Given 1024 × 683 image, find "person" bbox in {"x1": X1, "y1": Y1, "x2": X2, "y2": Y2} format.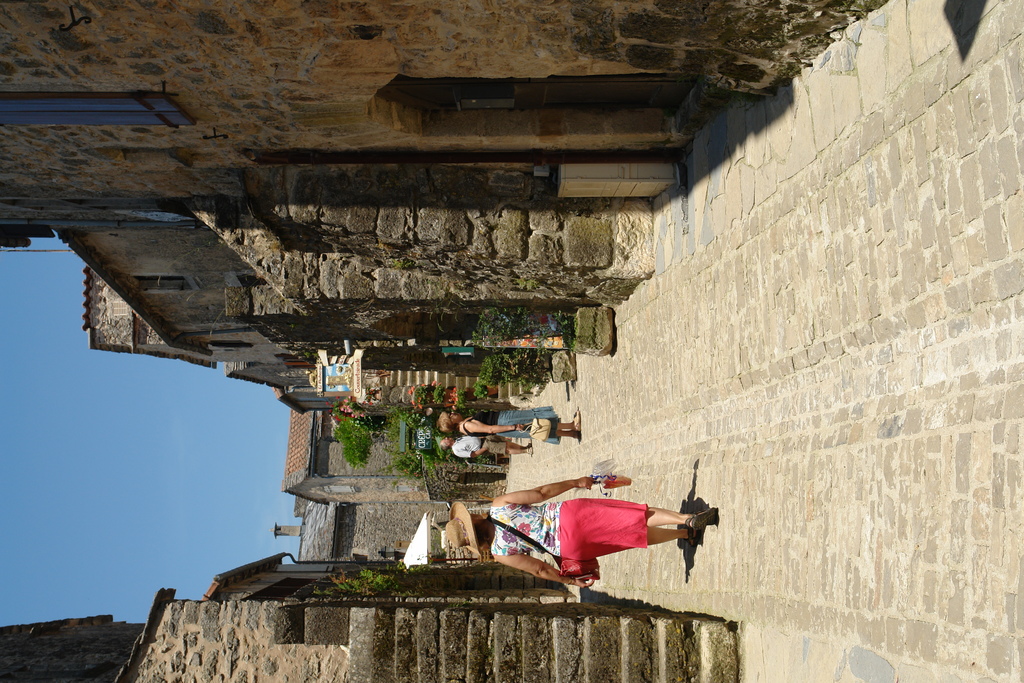
{"x1": 438, "y1": 436, "x2": 535, "y2": 459}.
